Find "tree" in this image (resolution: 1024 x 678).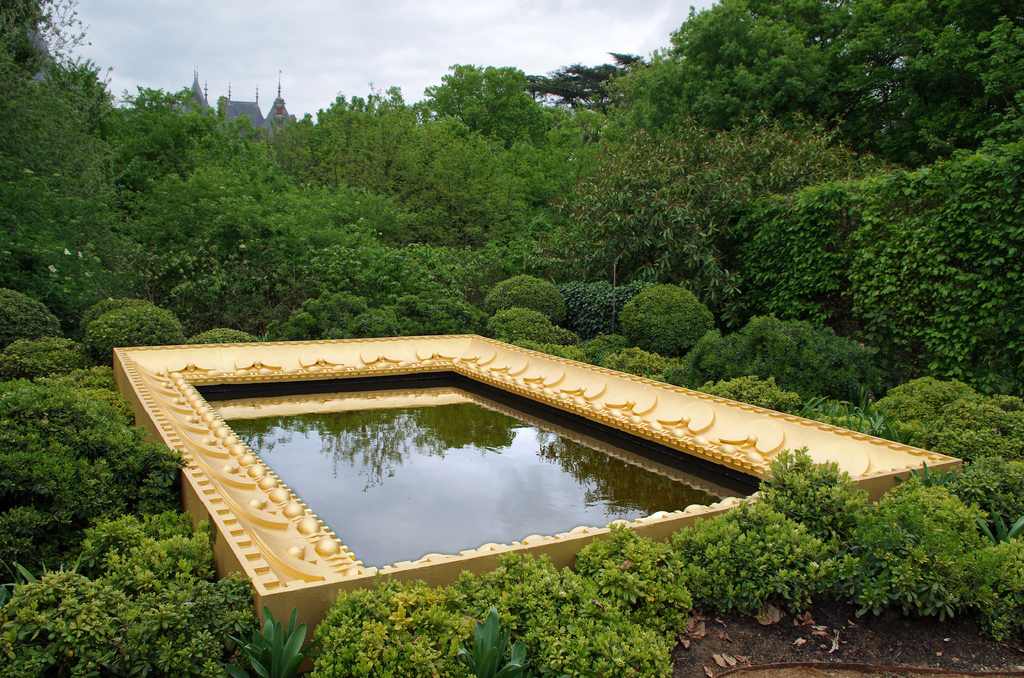
[left=591, top=10, right=806, bottom=131].
